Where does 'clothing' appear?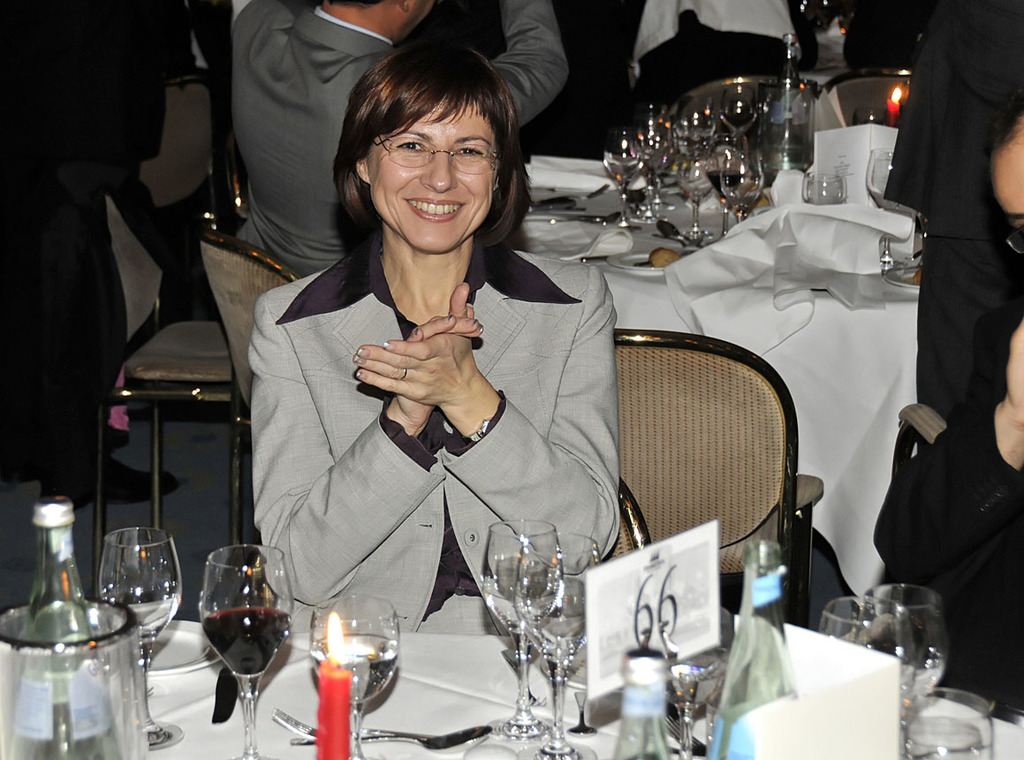
Appears at x1=873, y1=300, x2=1023, y2=721.
